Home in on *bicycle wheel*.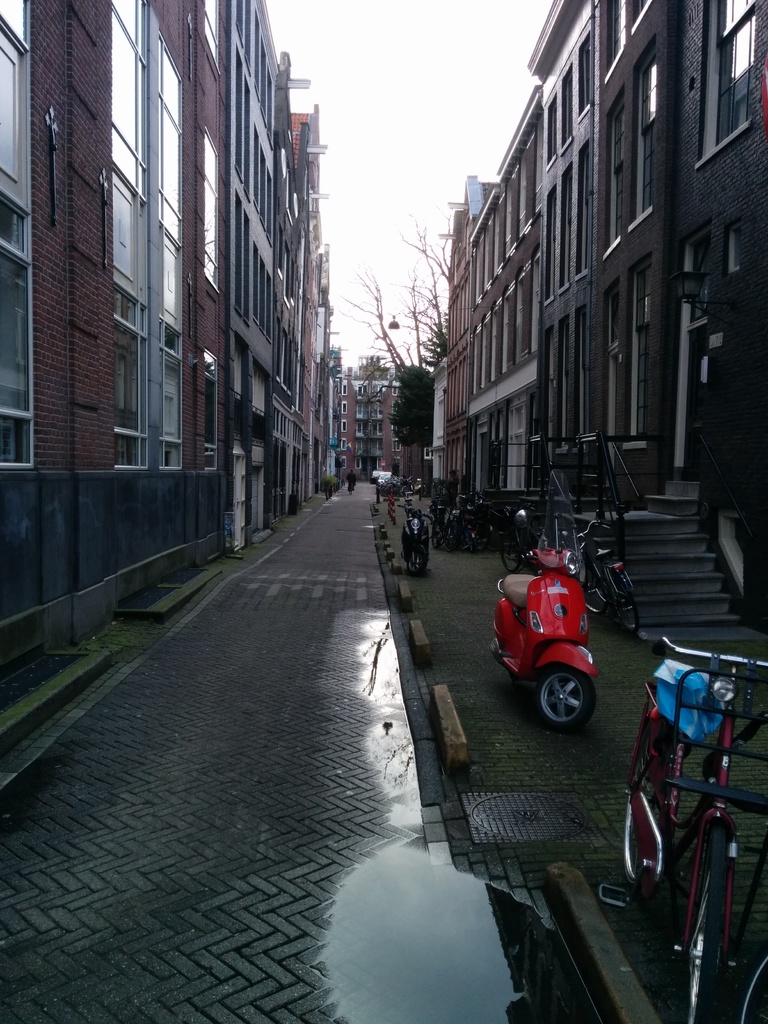
Homed in at [left=606, top=582, right=639, bottom=634].
